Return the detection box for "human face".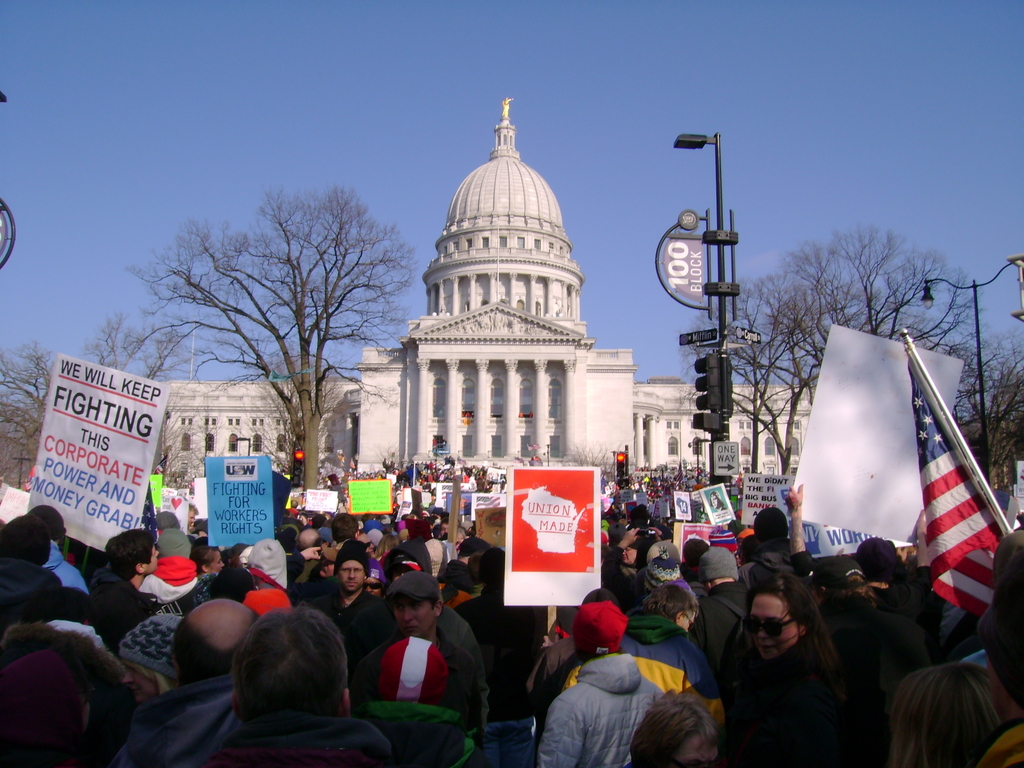
box=[145, 544, 161, 572].
